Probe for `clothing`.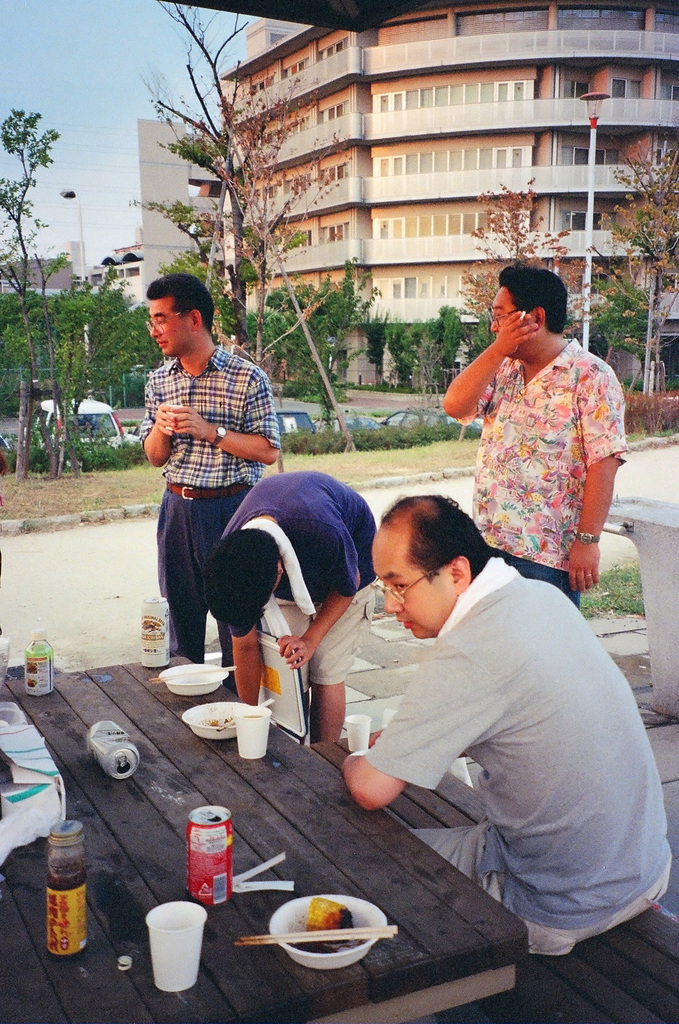
Probe result: pyautogui.locateOnScreen(359, 553, 678, 960).
